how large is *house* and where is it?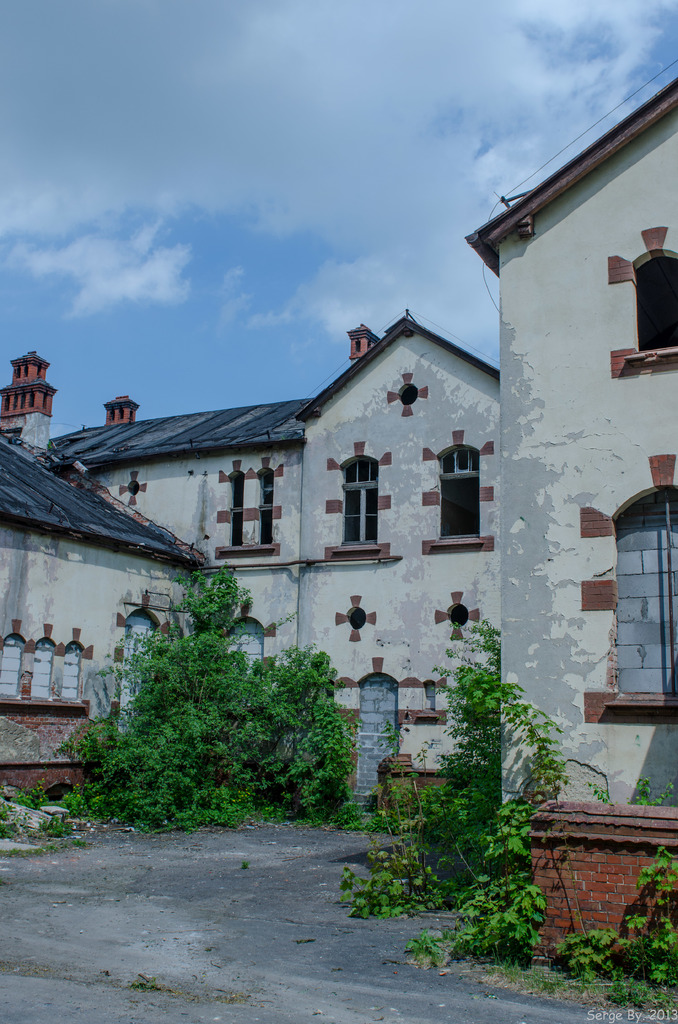
Bounding box: select_region(462, 76, 677, 979).
